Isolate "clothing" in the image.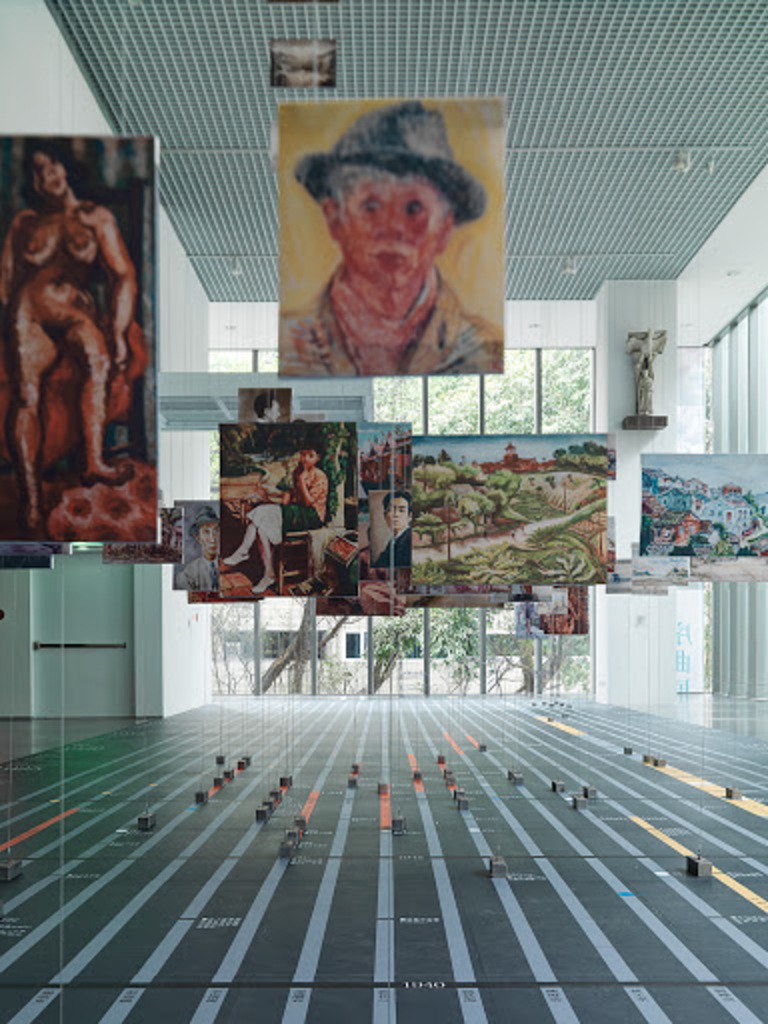
Isolated region: box=[224, 502, 278, 562].
